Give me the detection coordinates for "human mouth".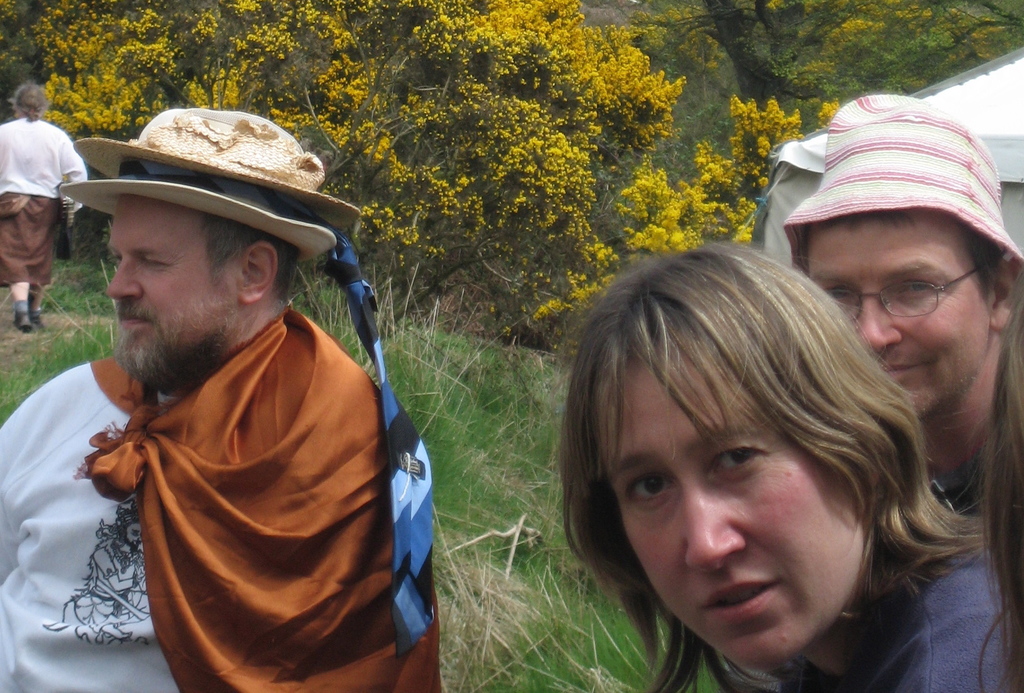
<box>118,309,148,337</box>.
